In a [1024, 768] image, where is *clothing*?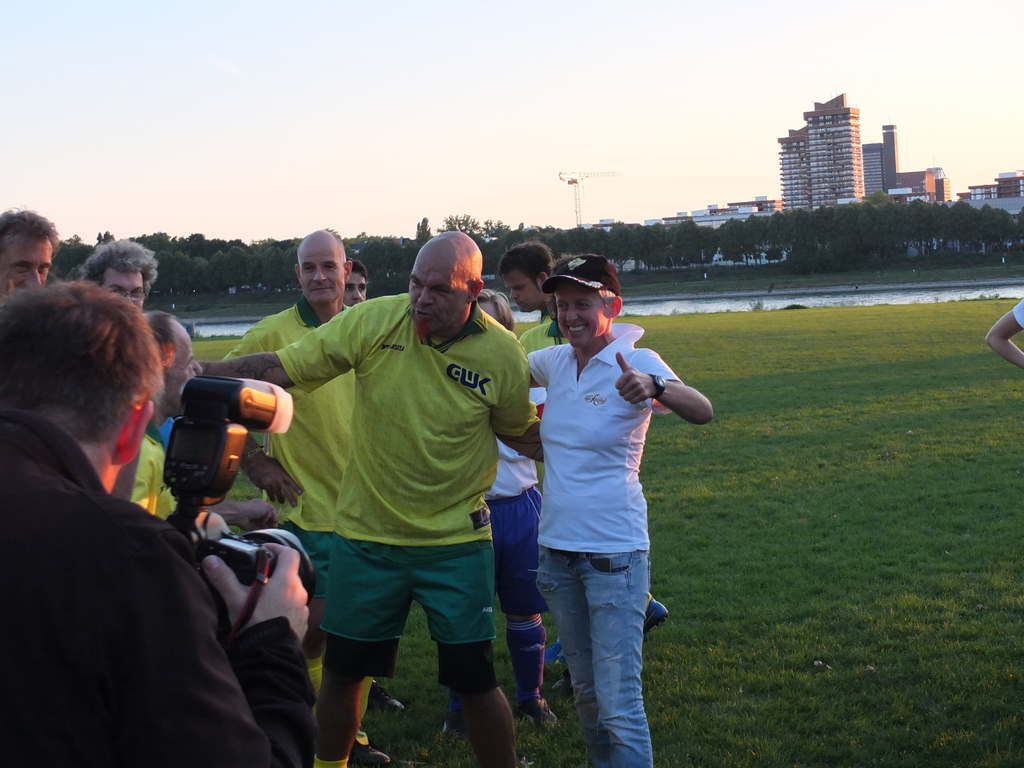
<bbox>484, 309, 550, 621</bbox>.
